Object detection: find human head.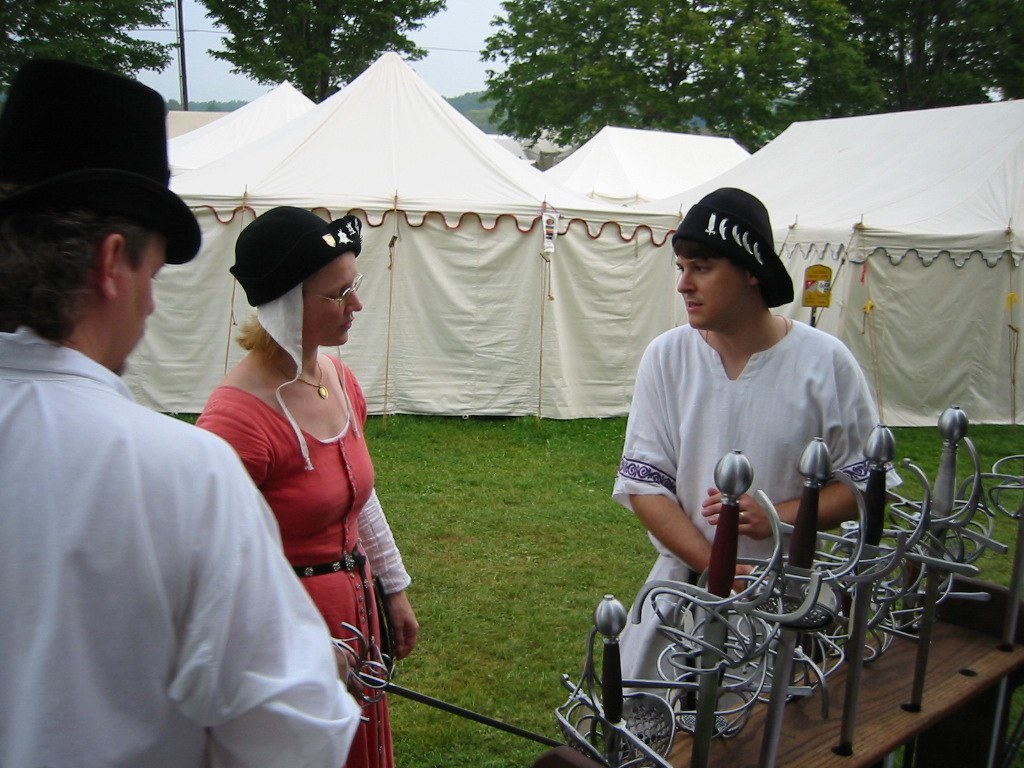
x1=0 y1=58 x2=203 y2=375.
